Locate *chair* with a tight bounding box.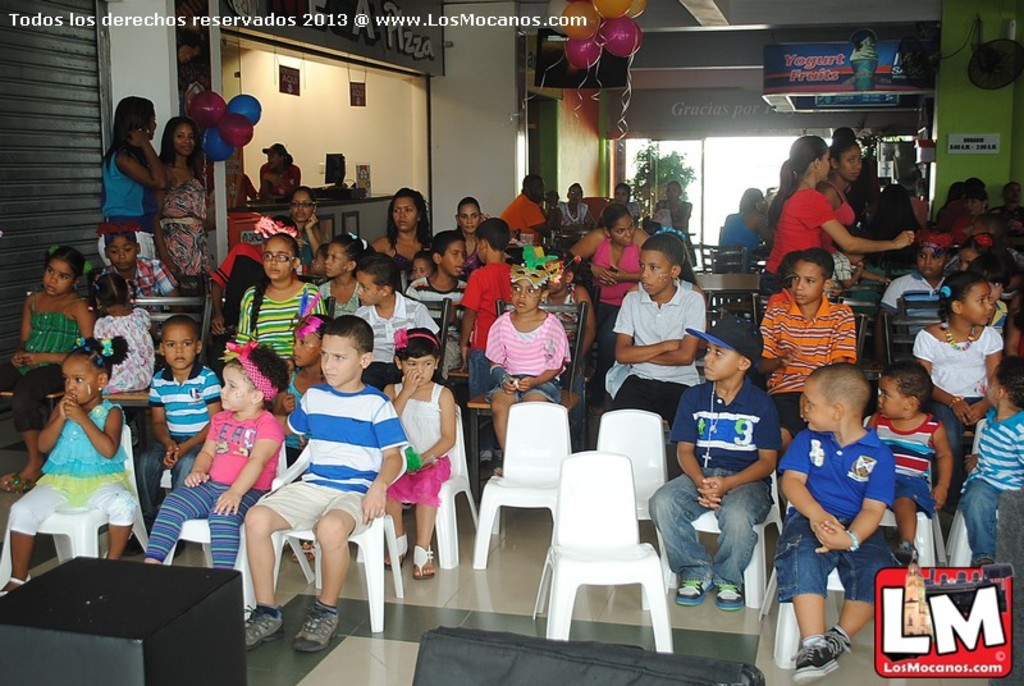
<region>472, 399, 573, 570</region>.
